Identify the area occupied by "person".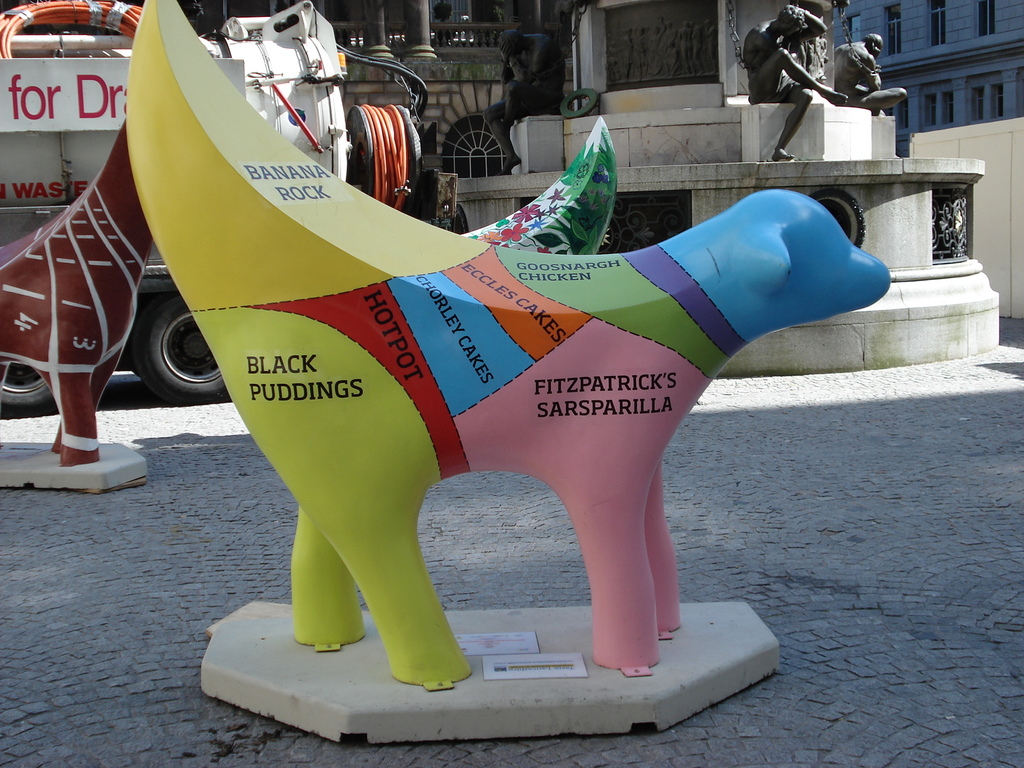
Area: (x1=831, y1=33, x2=907, y2=114).
